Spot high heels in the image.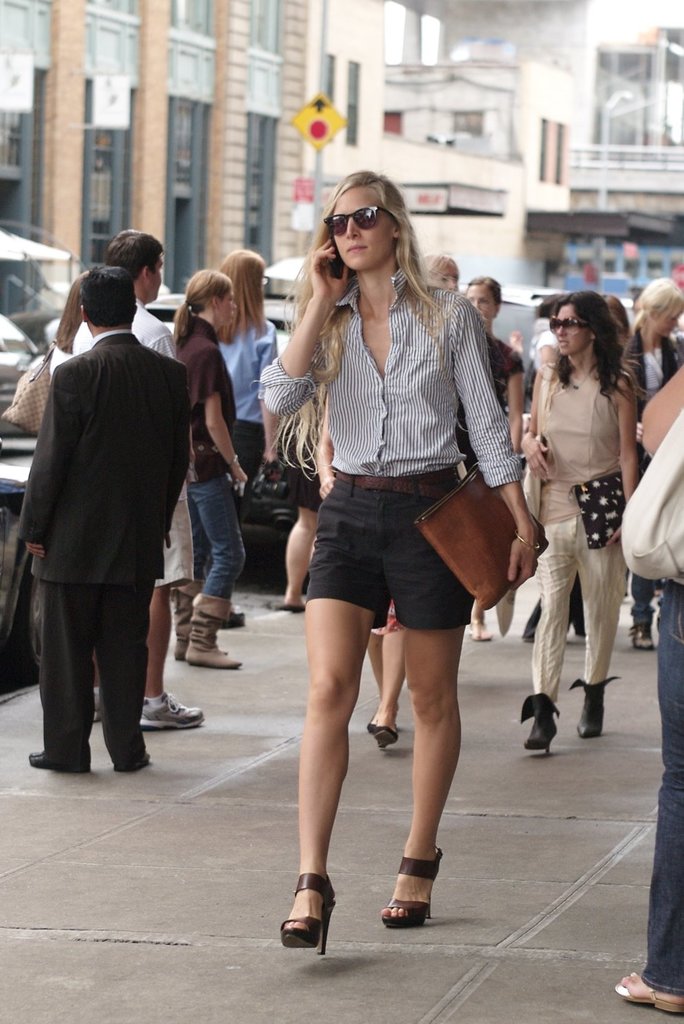
high heels found at bbox(567, 678, 616, 734).
